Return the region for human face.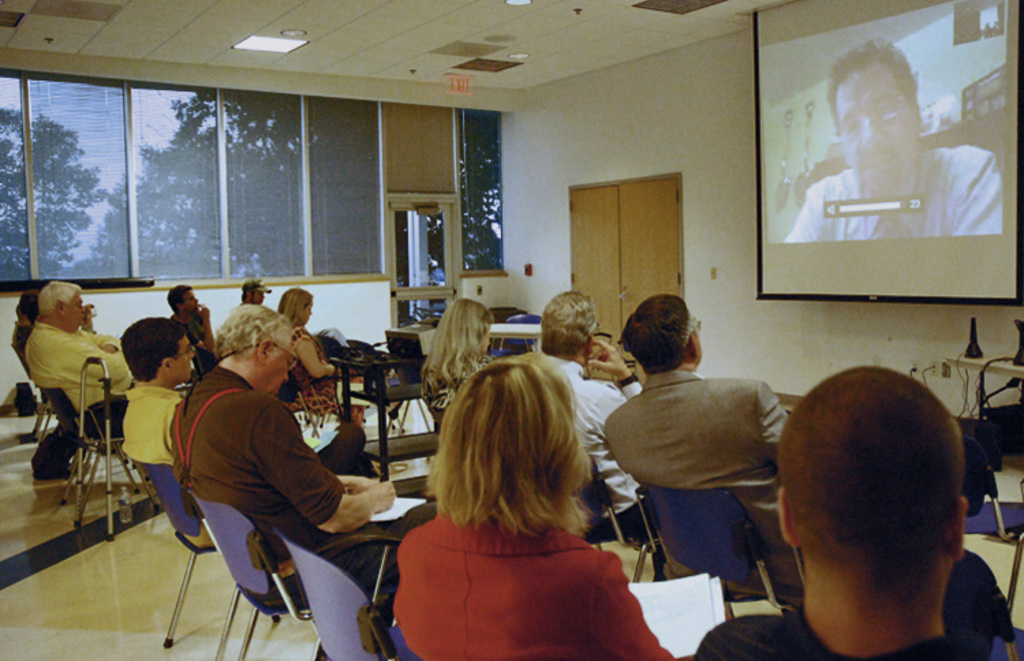
x1=171, y1=332, x2=191, y2=384.
